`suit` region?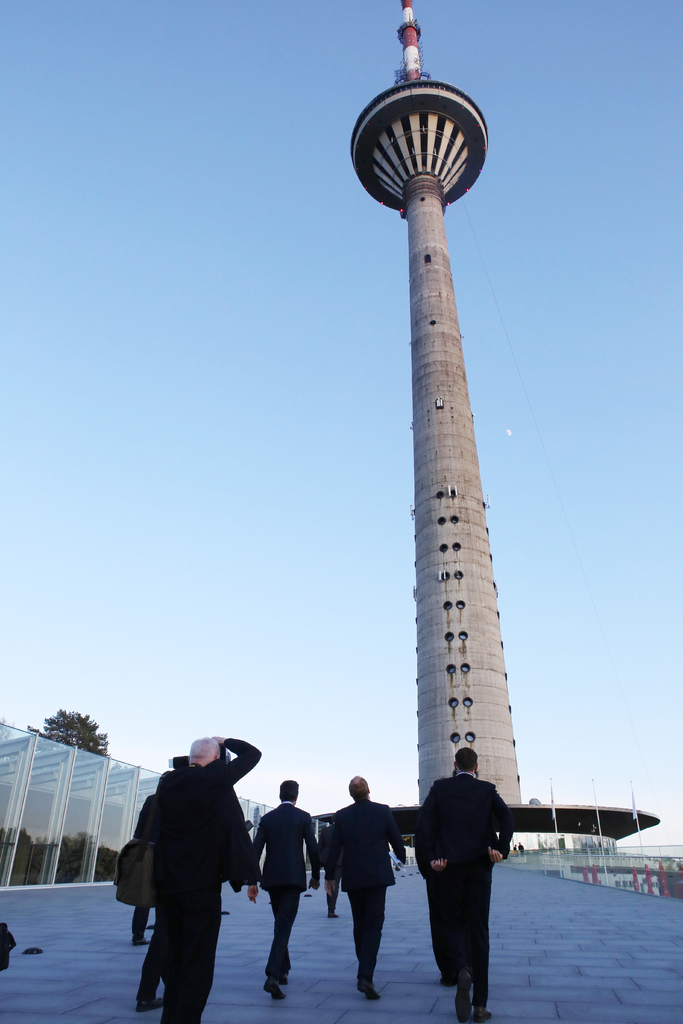
125/749/257/1016
